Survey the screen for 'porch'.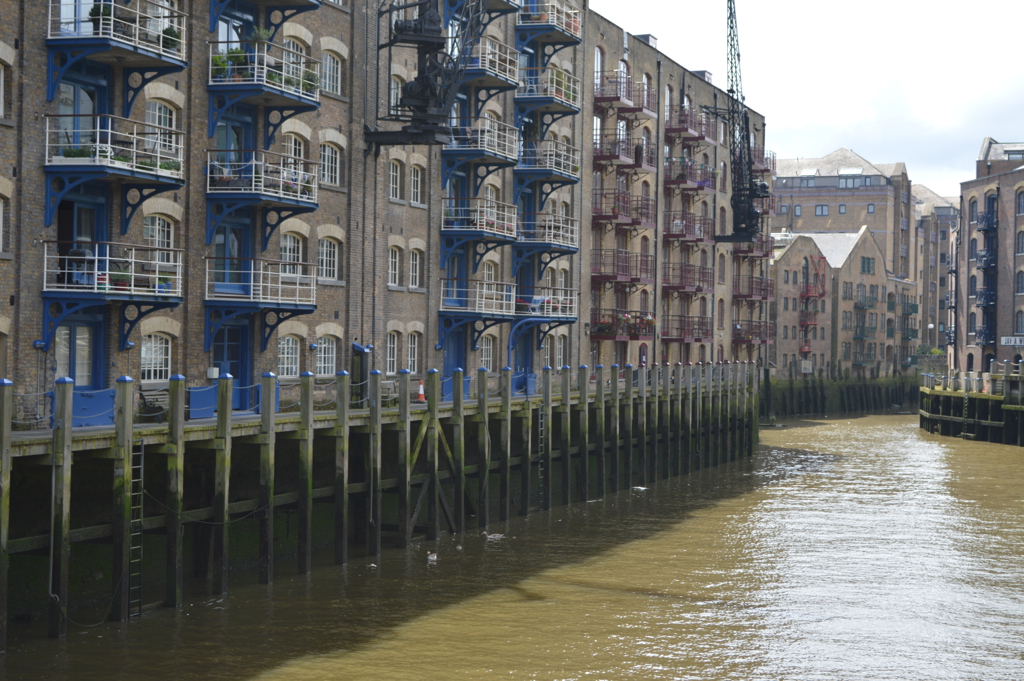
Survey found: l=972, t=242, r=997, b=268.
